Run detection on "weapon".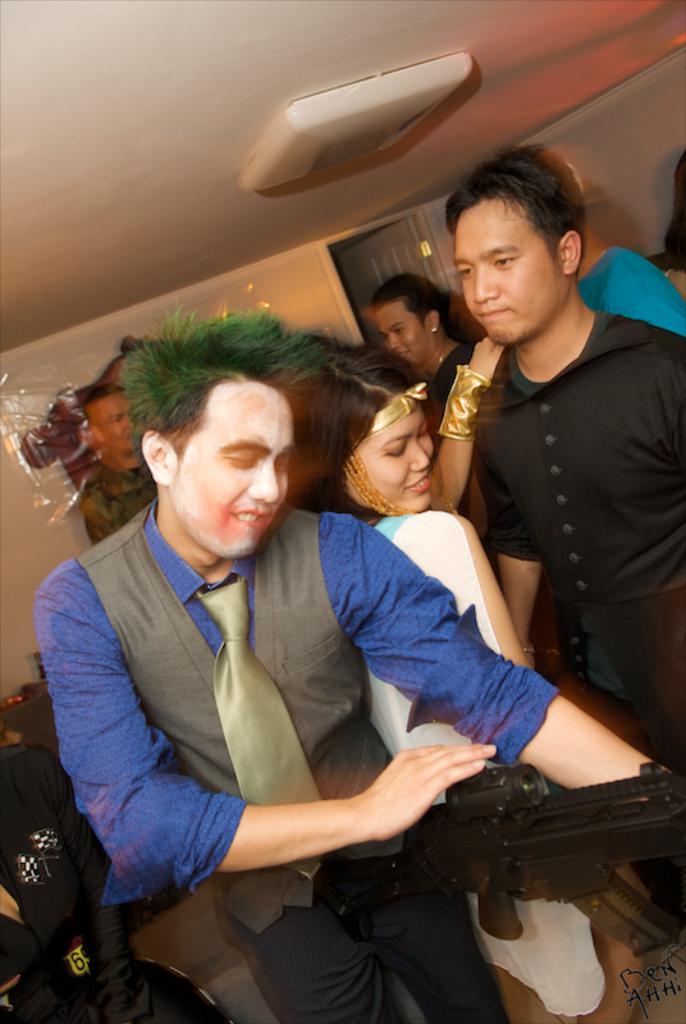
Result: 310,755,685,959.
